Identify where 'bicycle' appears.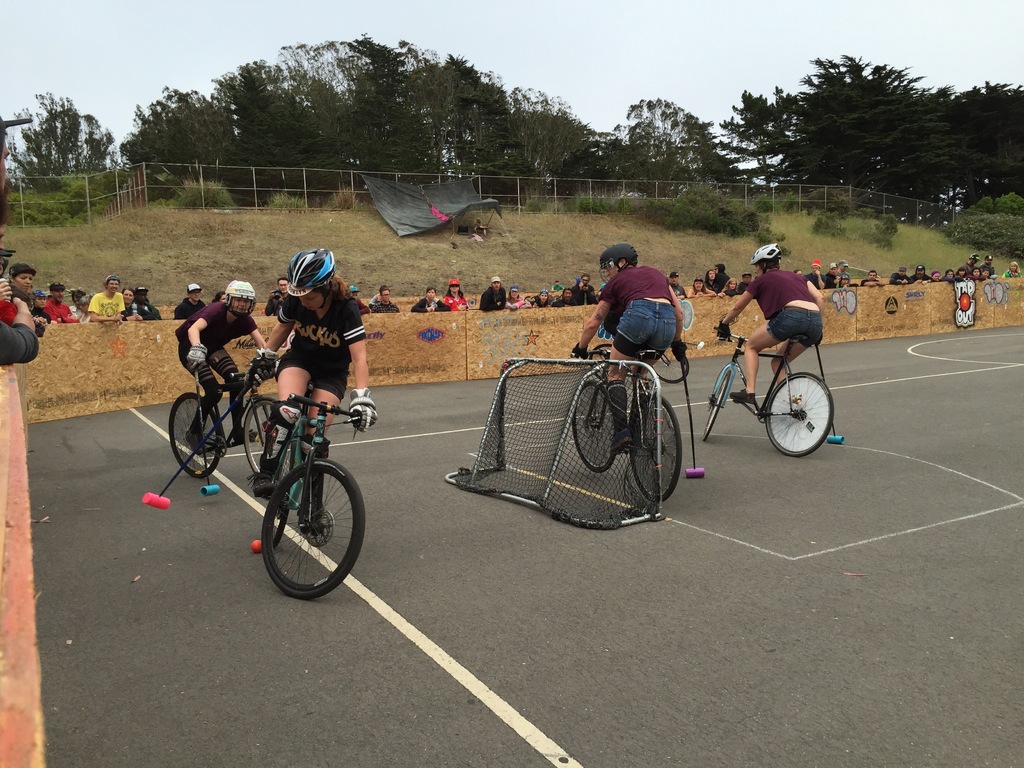
Appears at {"left": 687, "top": 308, "right": 847, "bottom": 460}.
